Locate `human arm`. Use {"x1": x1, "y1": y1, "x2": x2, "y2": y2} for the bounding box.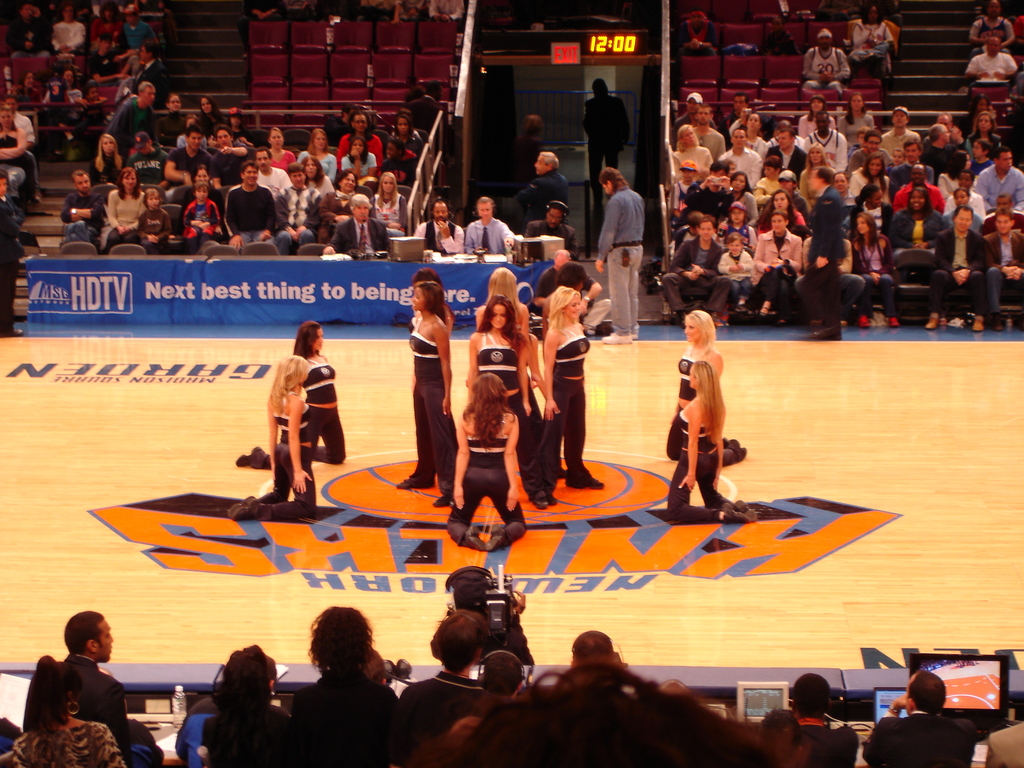
{"x1": 520, "y1": 333, "x2": 532, "y2": 415}.
